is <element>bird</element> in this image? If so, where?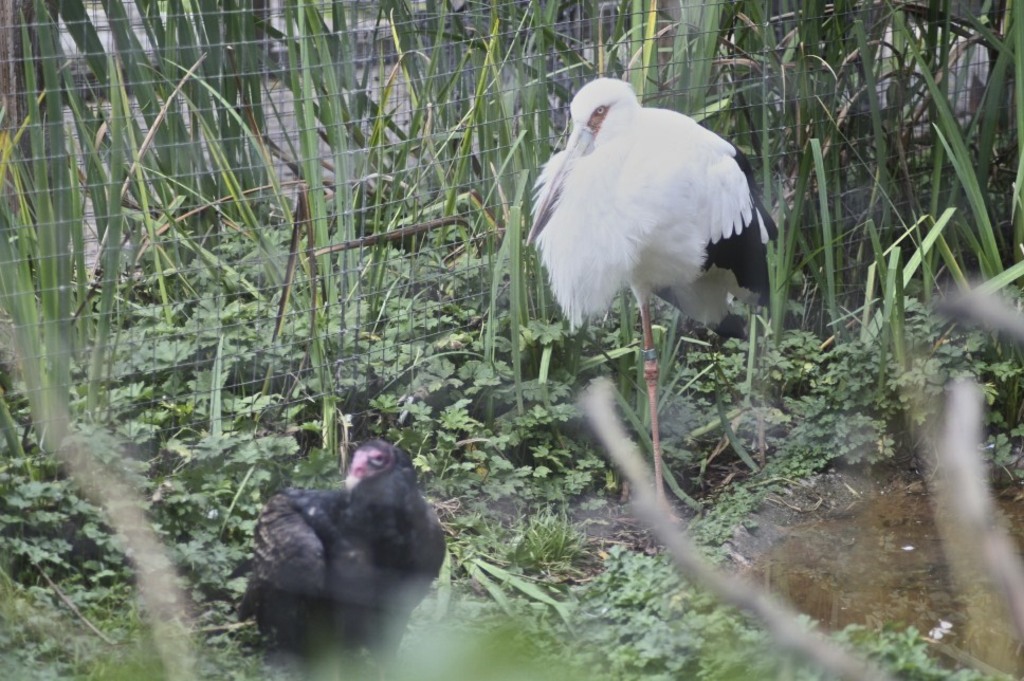
Yes, at left=530, top=84, right=788, bottom=370.
